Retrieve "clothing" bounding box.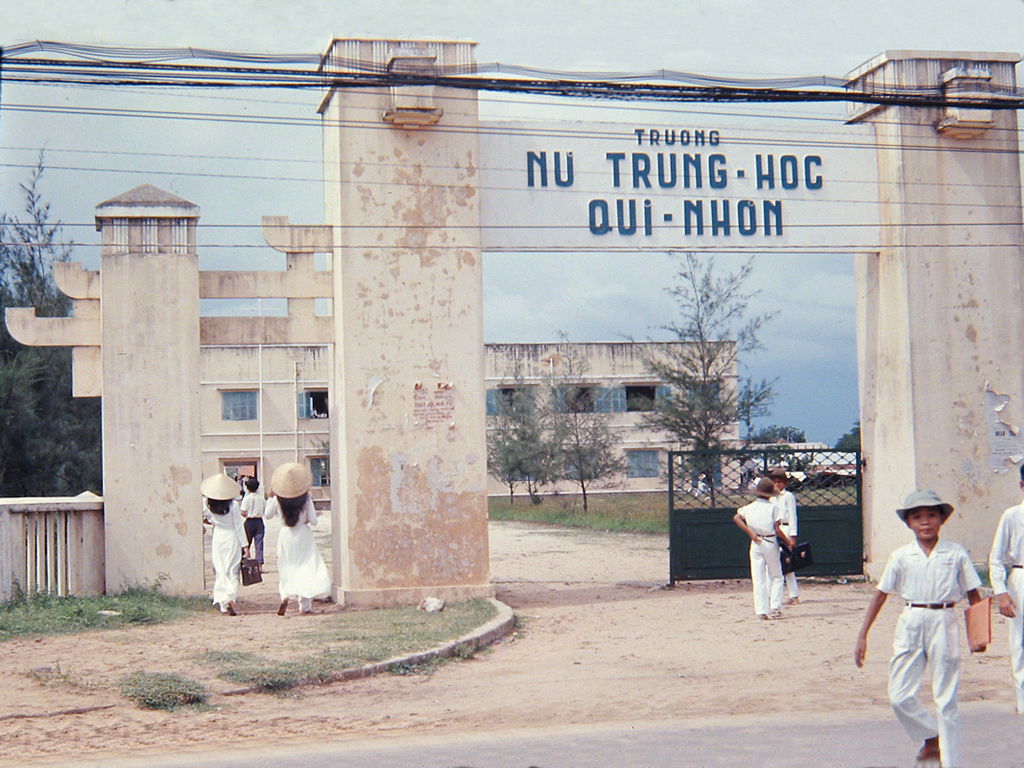
Bounding box: l=881, t=517, r=985, b=732.
